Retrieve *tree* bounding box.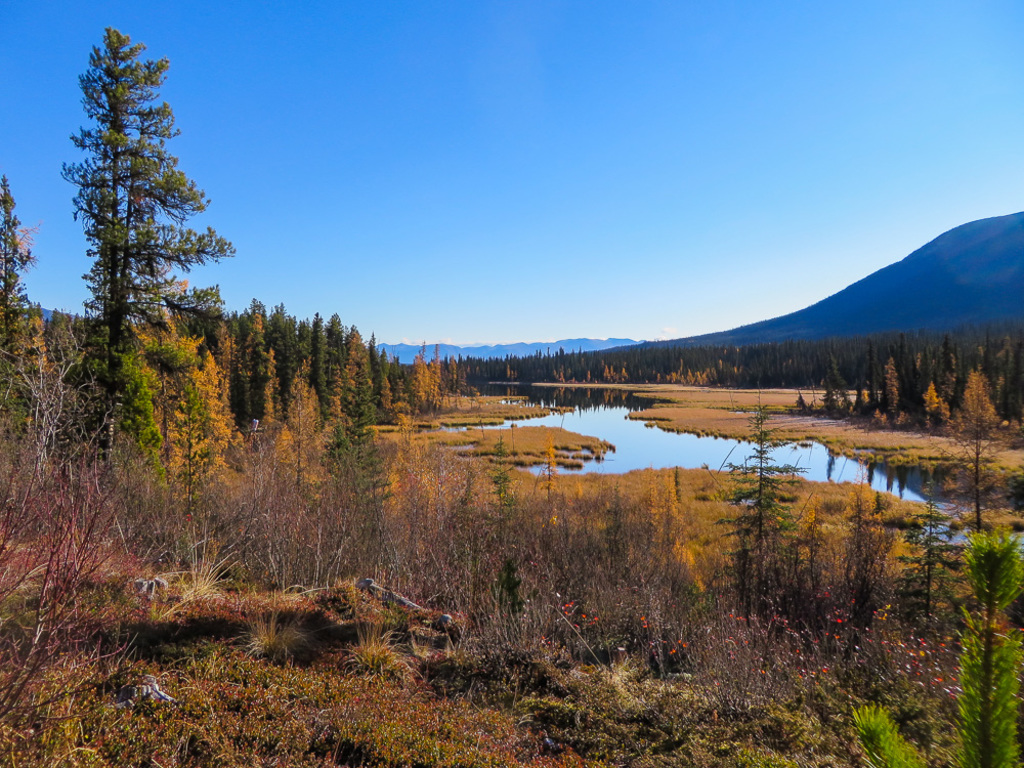
Bounding box: l=980, t=372, r=997, b=431.
